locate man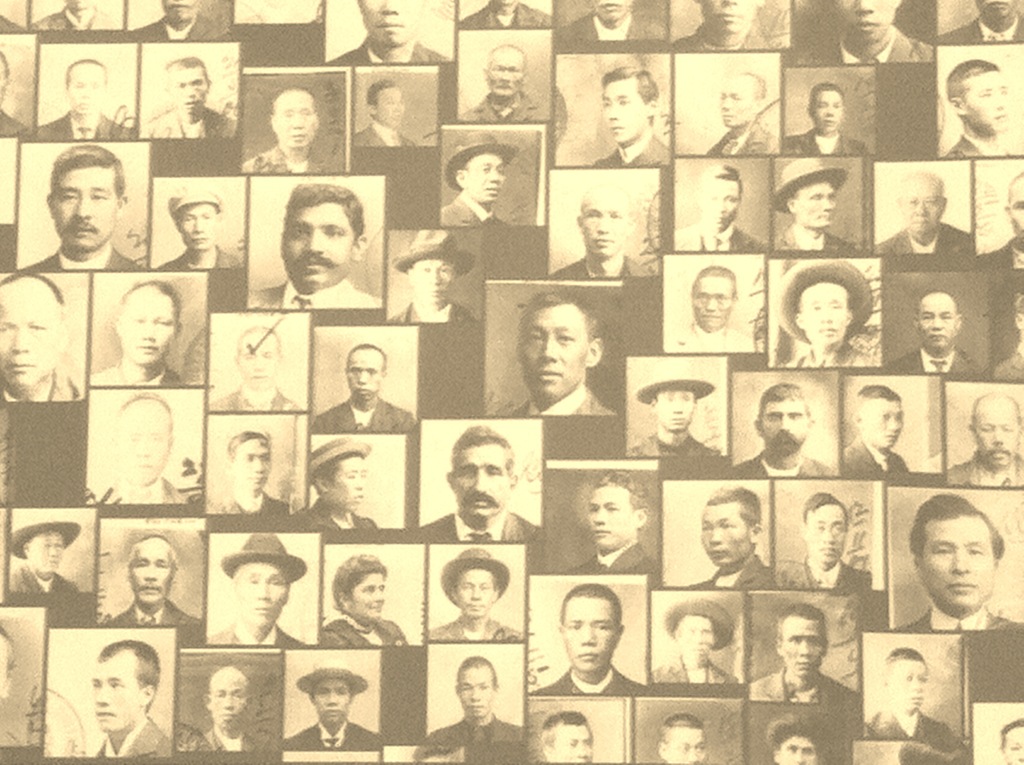
l=664, t=264, r=764, b=350
